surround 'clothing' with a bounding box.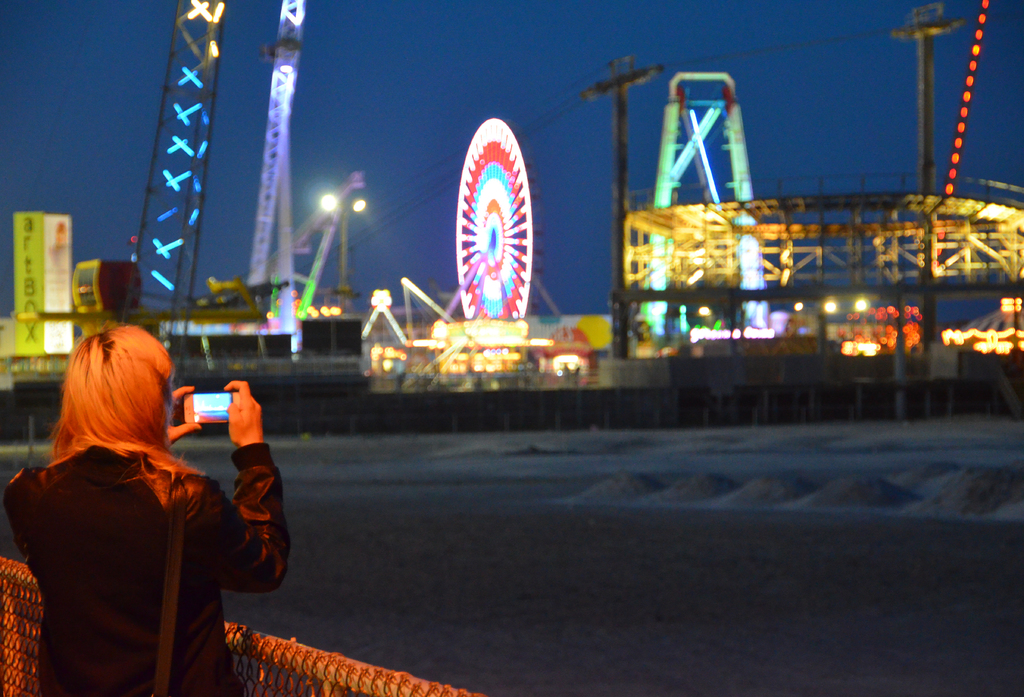
<region>12, 400, 253, 681</region>.
